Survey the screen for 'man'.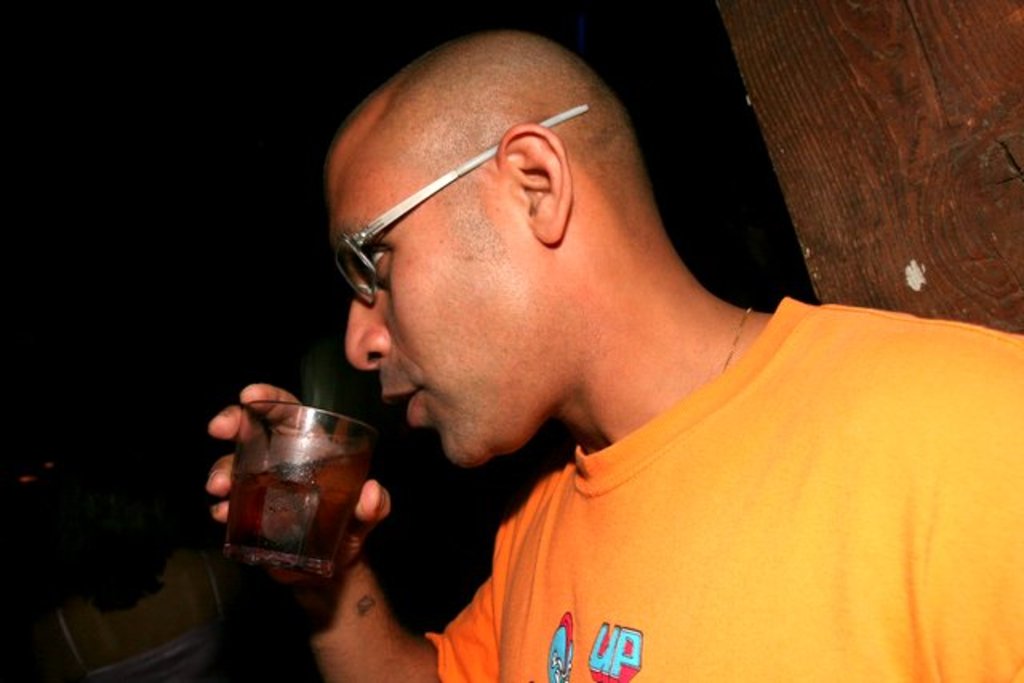
Survey found: [left=211, top=11, right=998, bottom=661].
